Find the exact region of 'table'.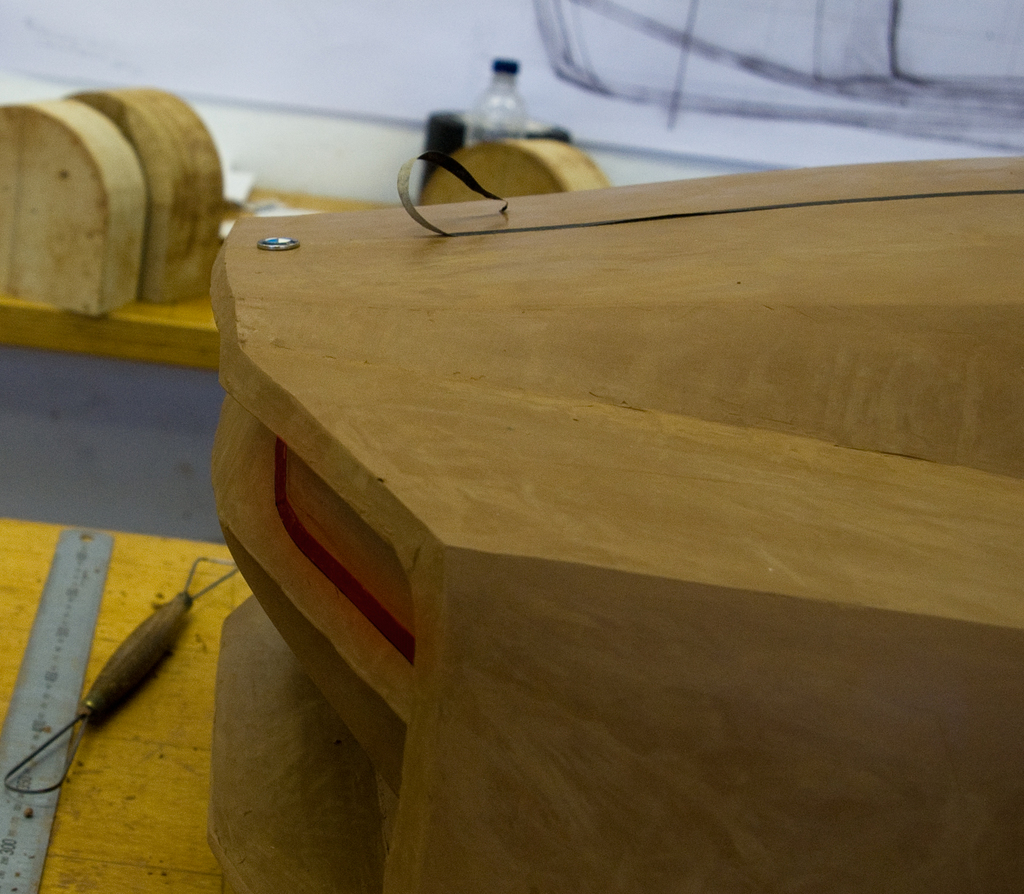
Exact region: rect(214, 148, 1023, 893).
